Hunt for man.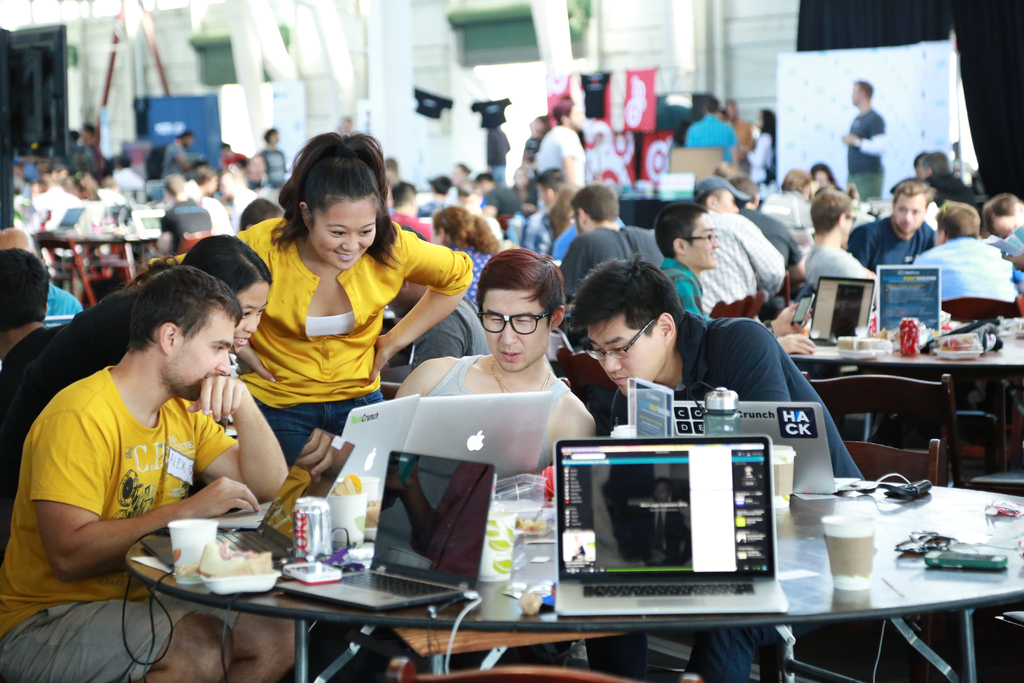
Hunted down at select_region(842, 81, 886, 174).
